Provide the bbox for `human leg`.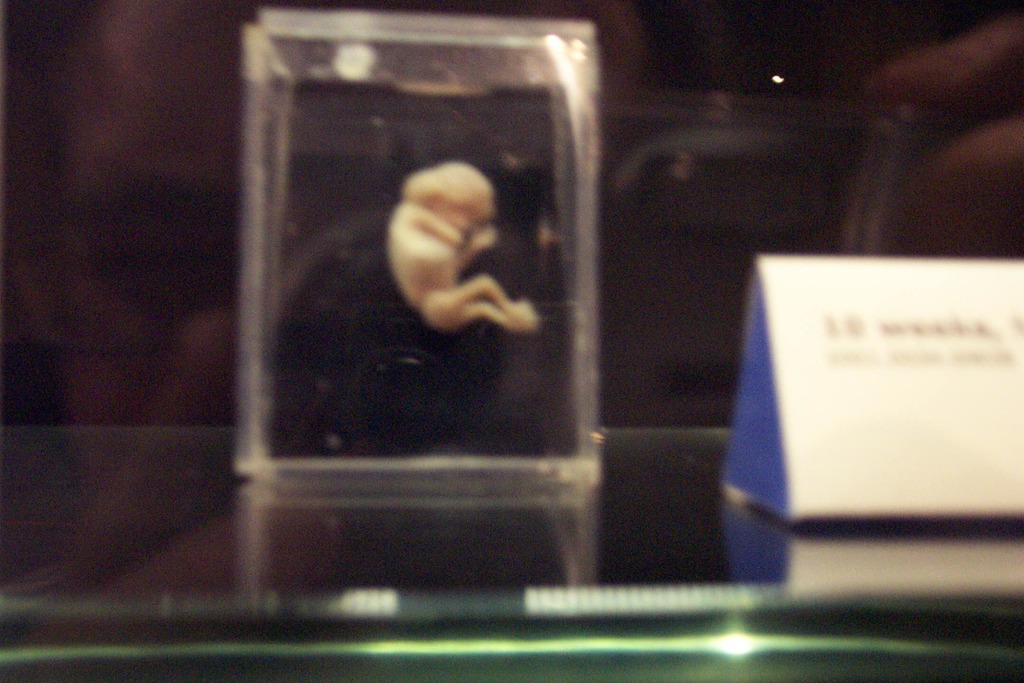
{"x1": 466, "y1": 299, "x2": 503, "y2": 325}.
